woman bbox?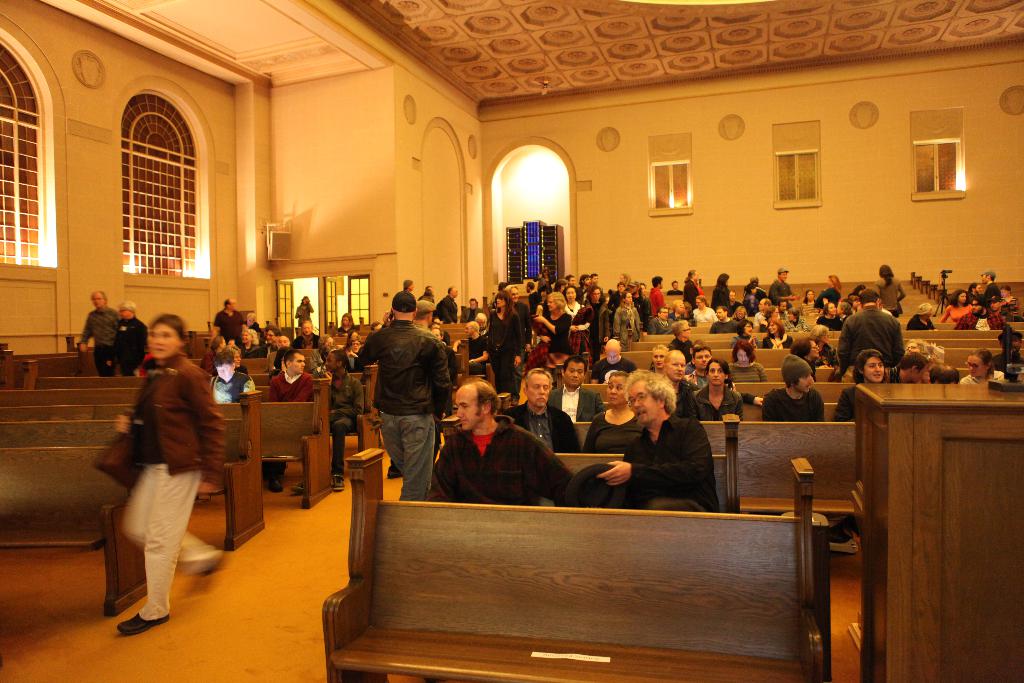
BBox(727, 341, 762, 384)
